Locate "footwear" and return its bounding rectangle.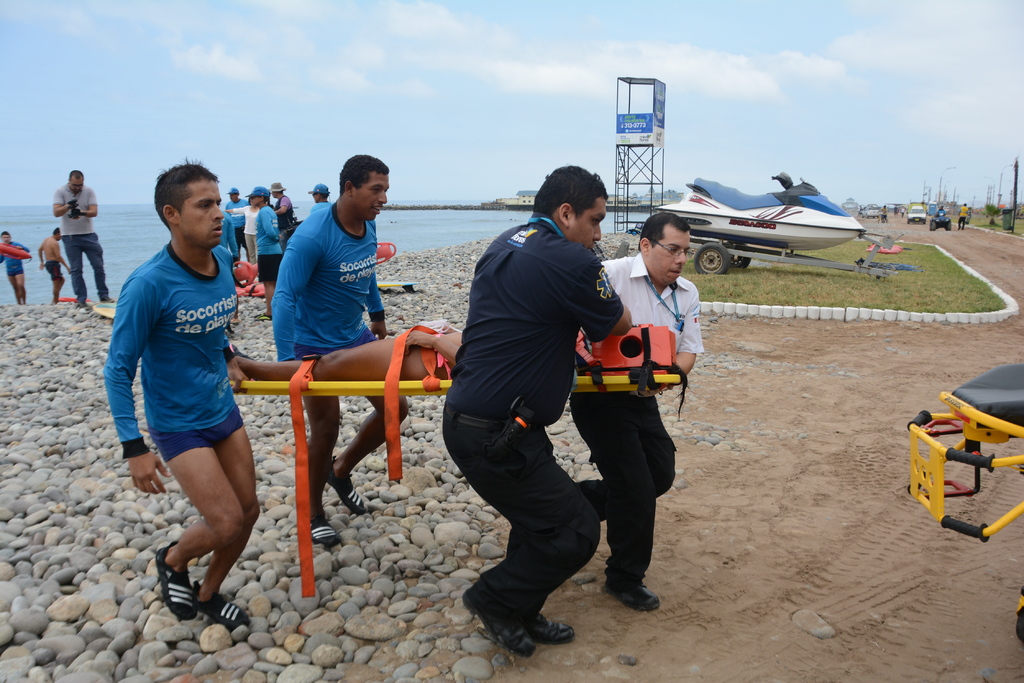
601:581:671:615.
